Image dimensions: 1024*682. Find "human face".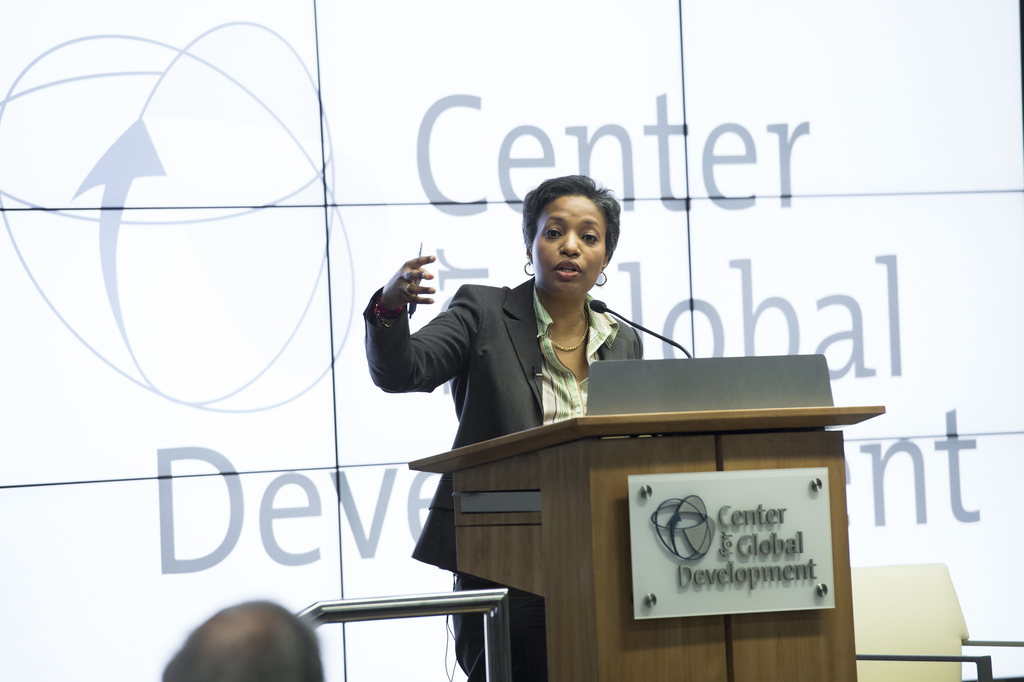
(x1=529, y1=197, x2=604, y2=302).
